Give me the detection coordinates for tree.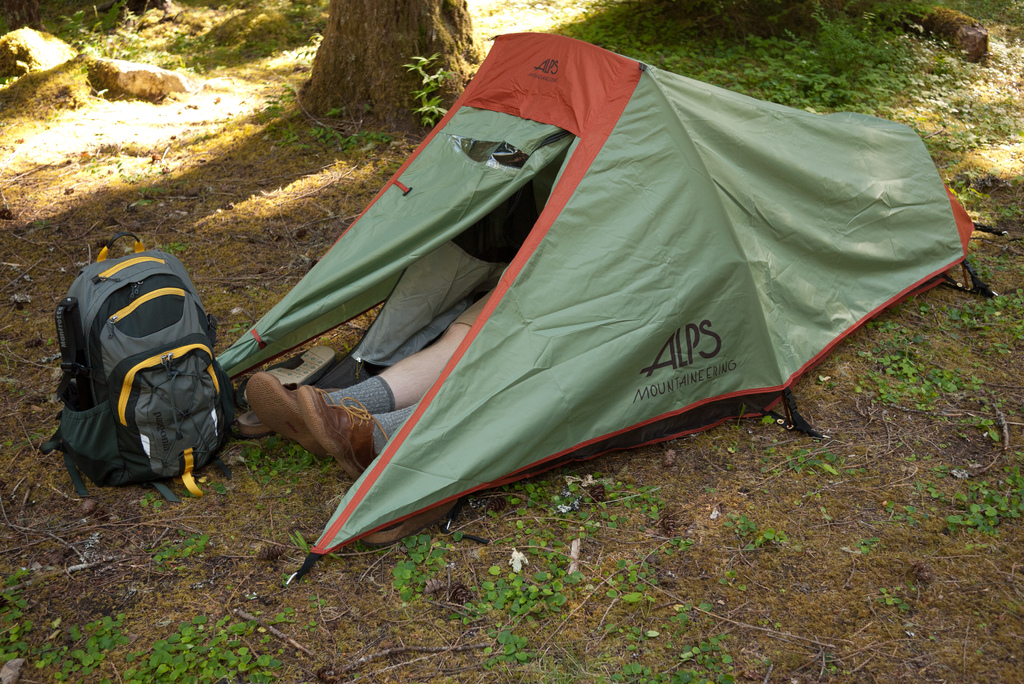
(292, 0, 477, 122).
